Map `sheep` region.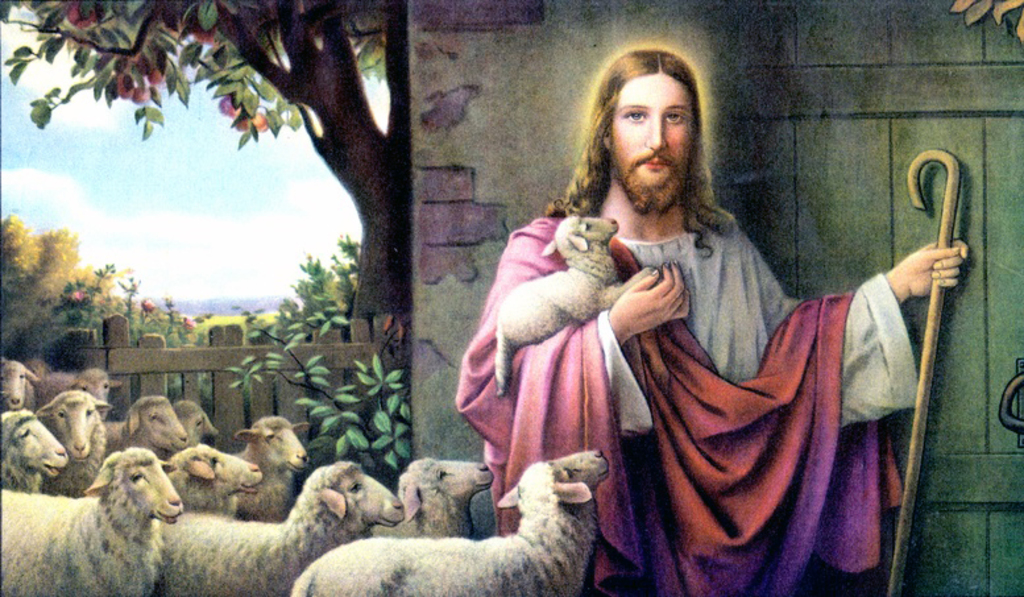
Mapped to <bbox>494, 213, 652, 407</bbox>.
